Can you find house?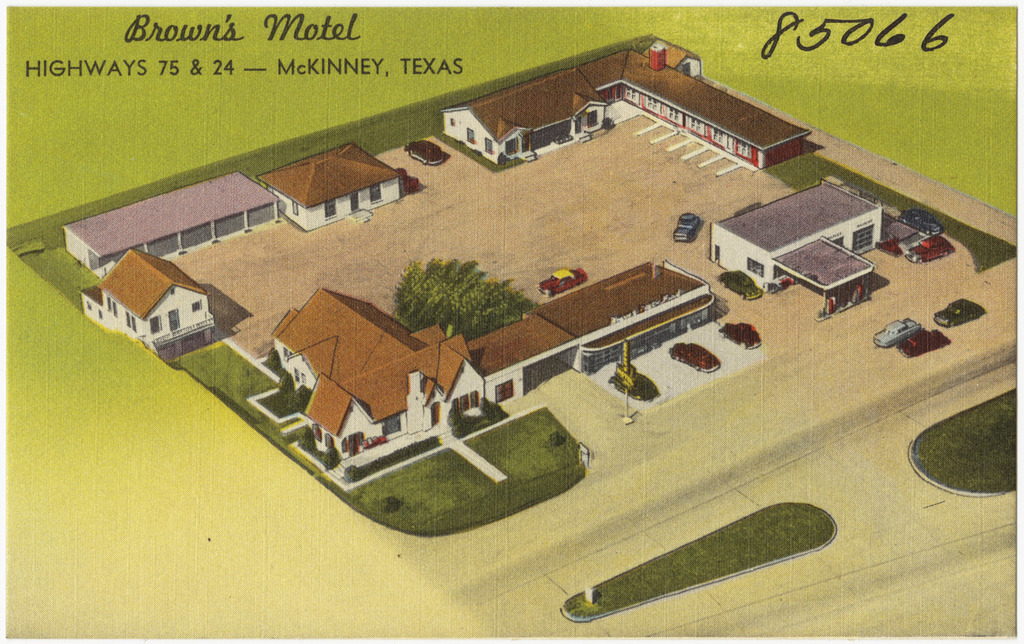
Yes, bounding box: {"x1": 79, "y1": 244, "x2": 216, "y2": 355}.
